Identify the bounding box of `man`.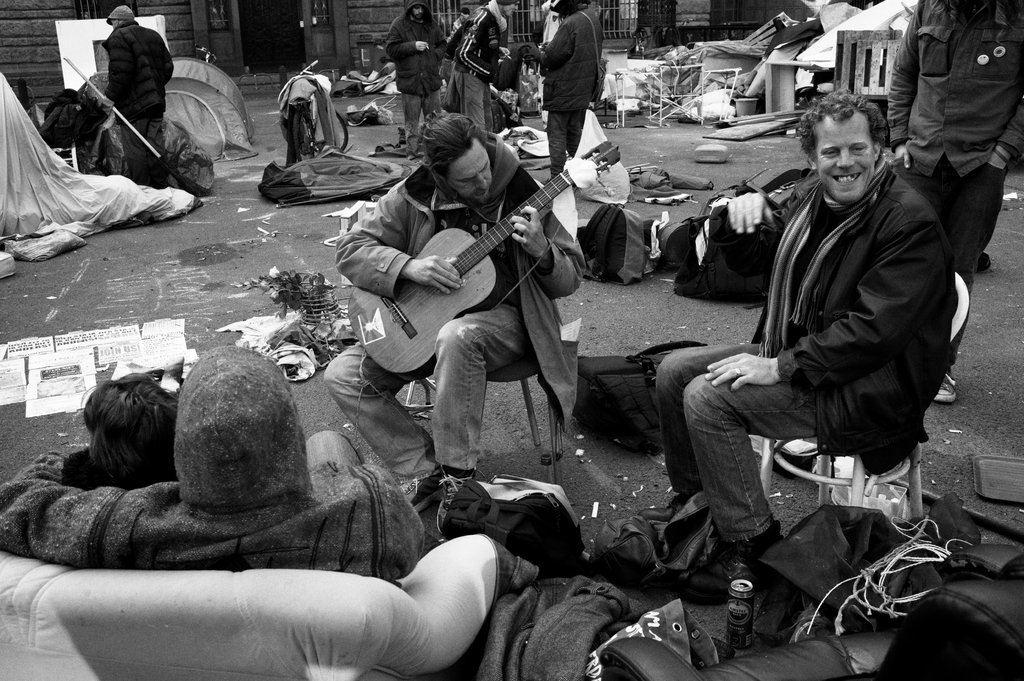
(452,0,519,134).
